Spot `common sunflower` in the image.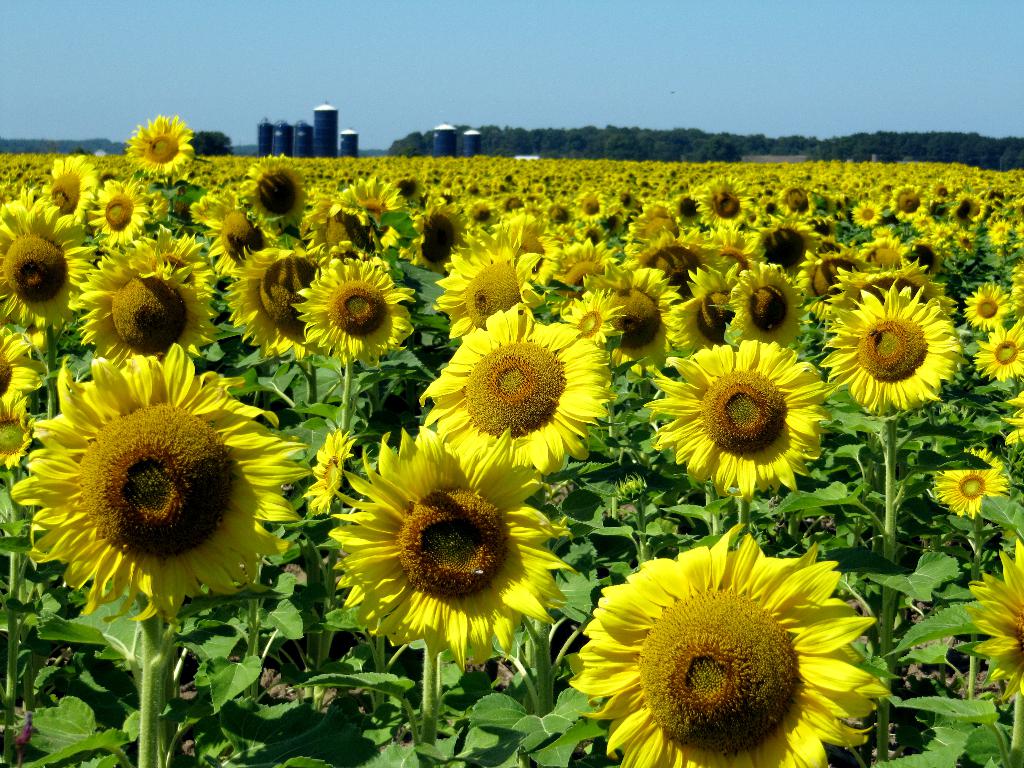
`common sunflower` found at crop(700, 173, 749, 224).
